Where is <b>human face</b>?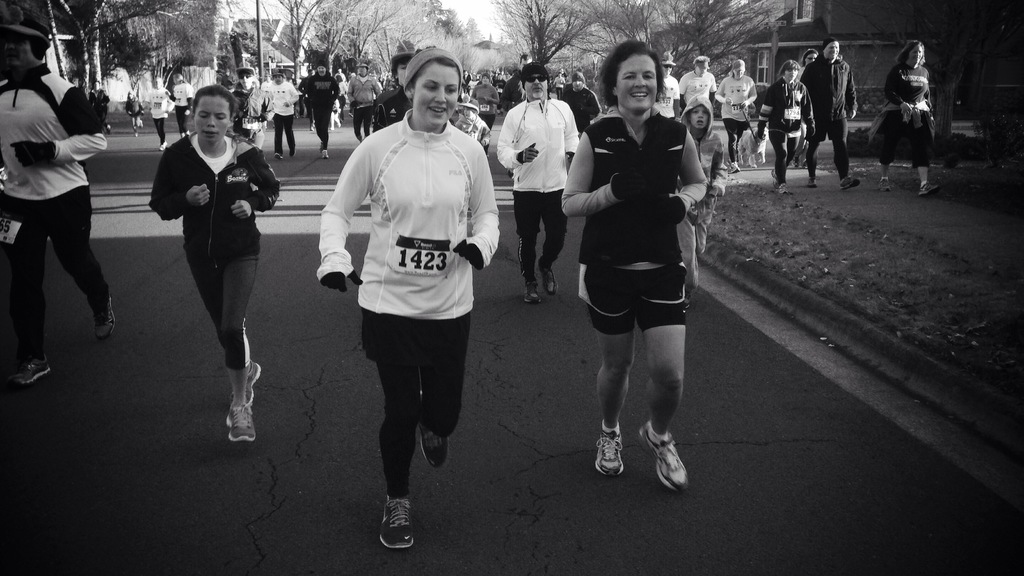
317 65 327 77.
